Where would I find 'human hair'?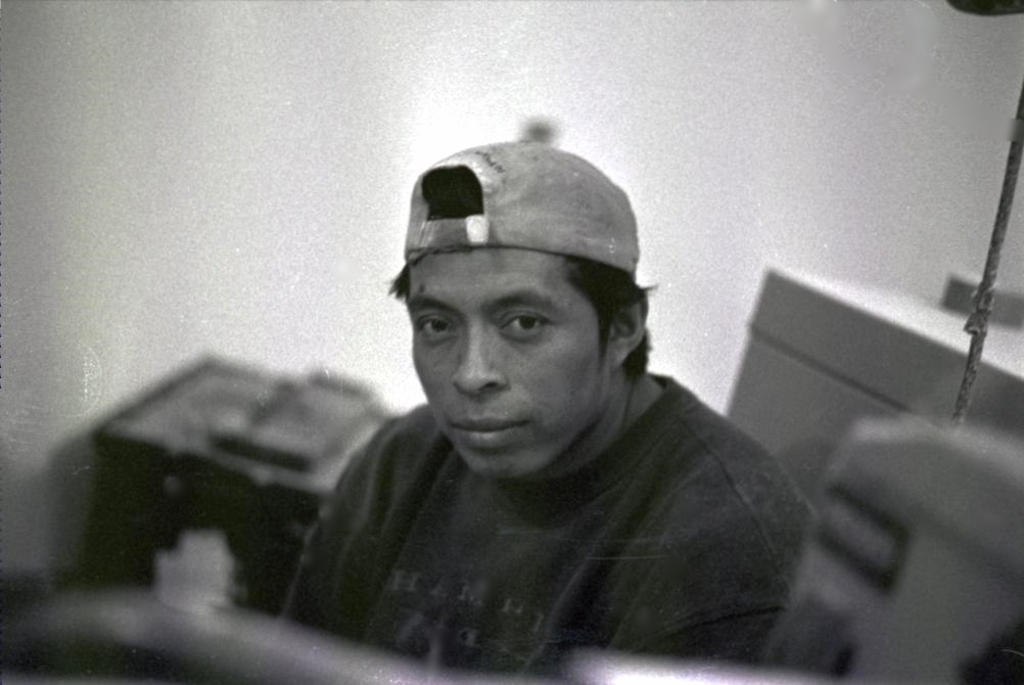
At <bbox>383, 261, 657, 374</bbox>.
